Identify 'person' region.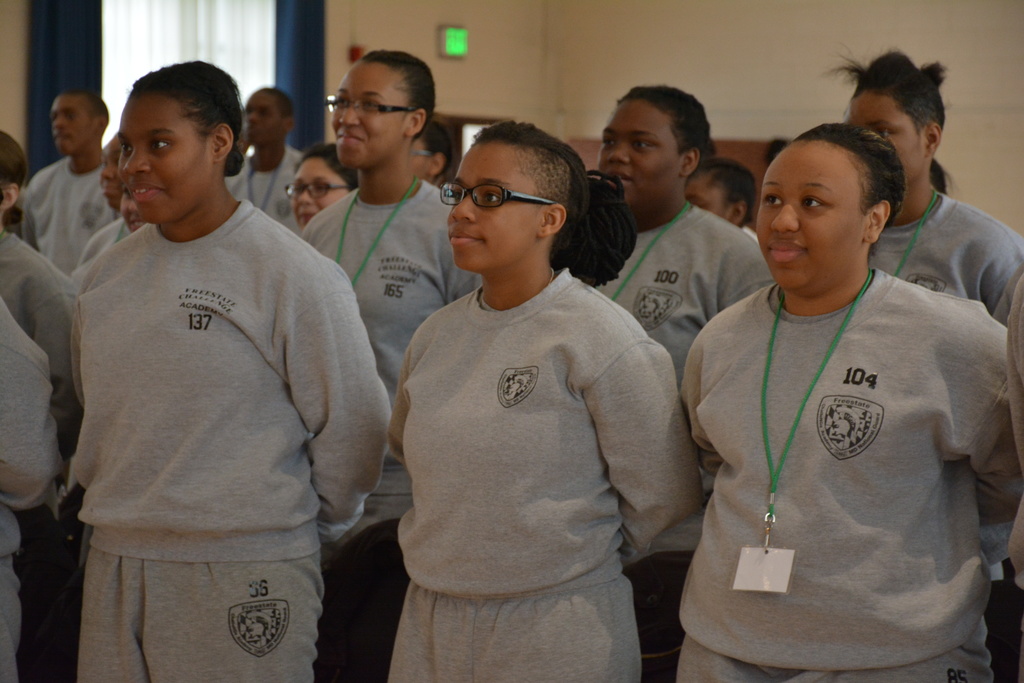
Region: bbox=[682, 87, 999, 673].
